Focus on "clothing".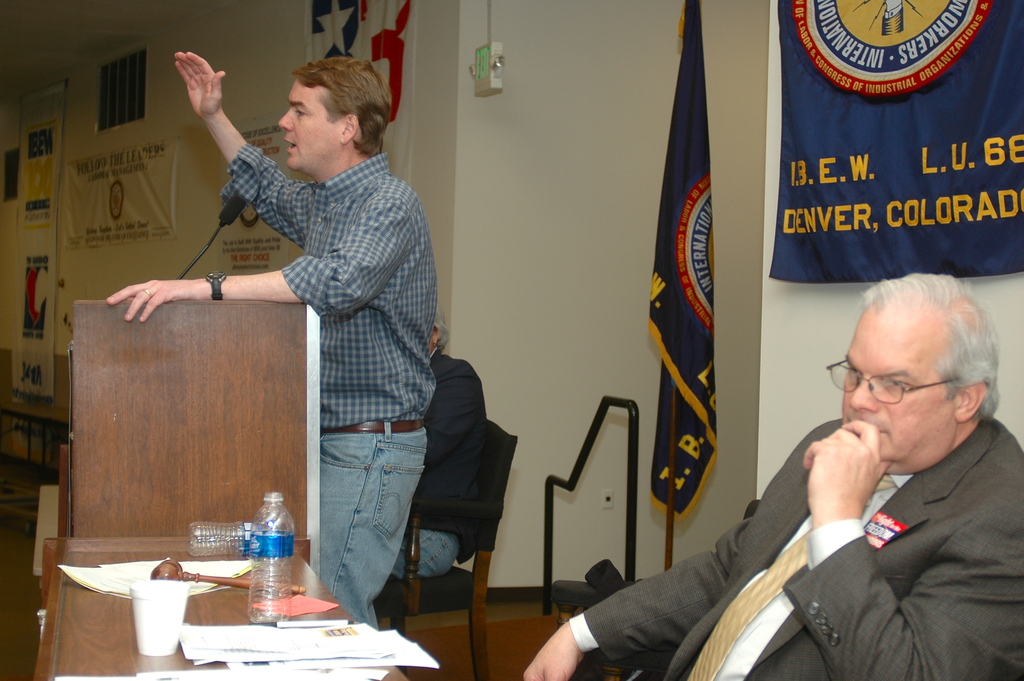
Focused at (566, 409, 1023, 680).
